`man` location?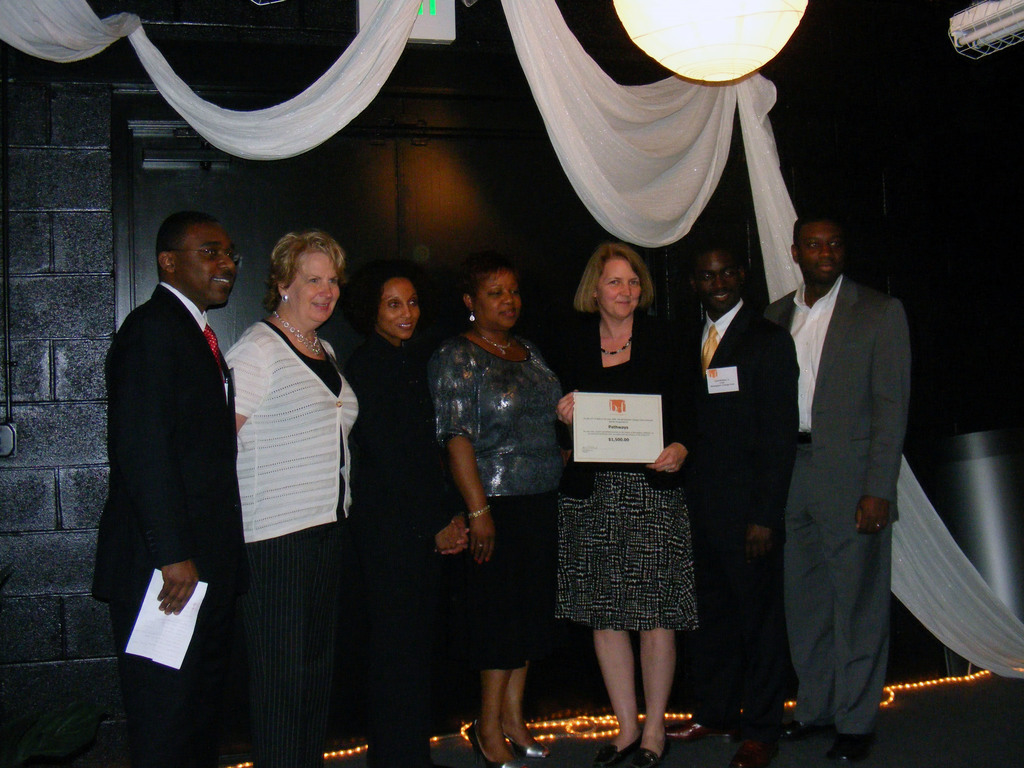
BBox(96, 177, 268, 723)
